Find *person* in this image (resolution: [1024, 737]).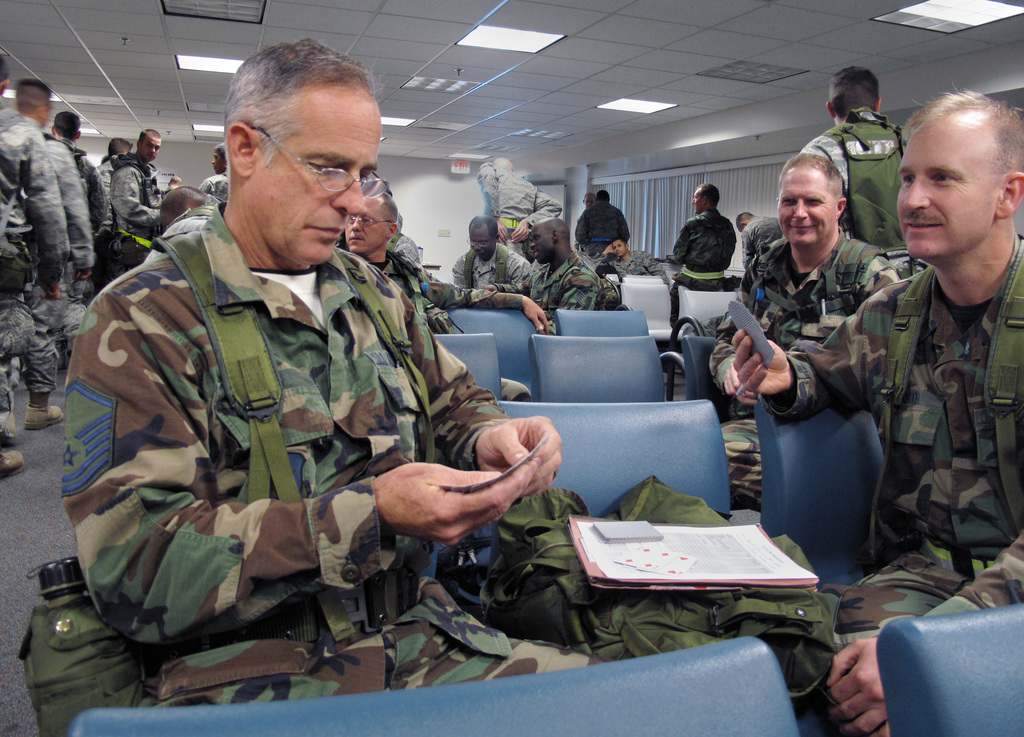
[529,219,602,311].
